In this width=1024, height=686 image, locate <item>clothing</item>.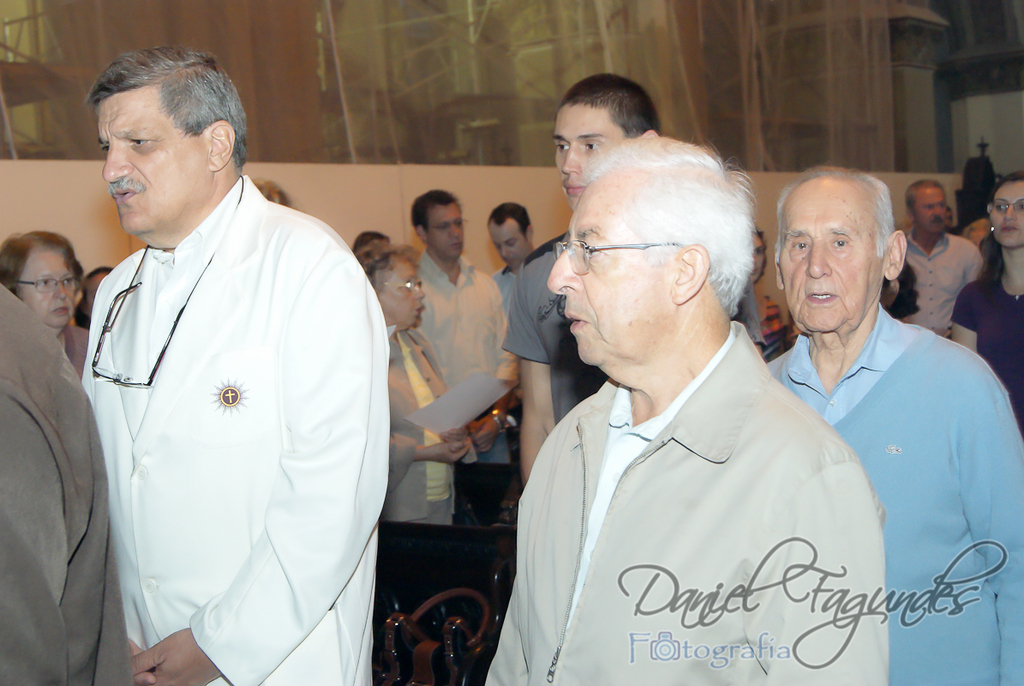
Bounding box: locate(0, 287, 137, 685).
